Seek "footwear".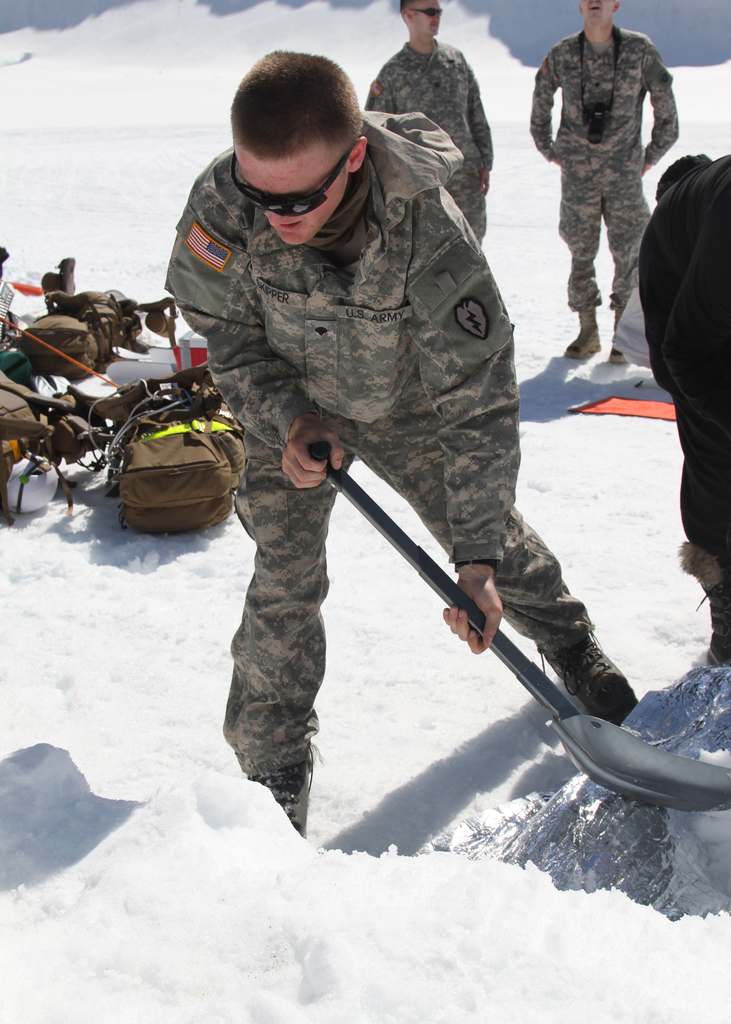
rect(534, 624, 639, 727).
